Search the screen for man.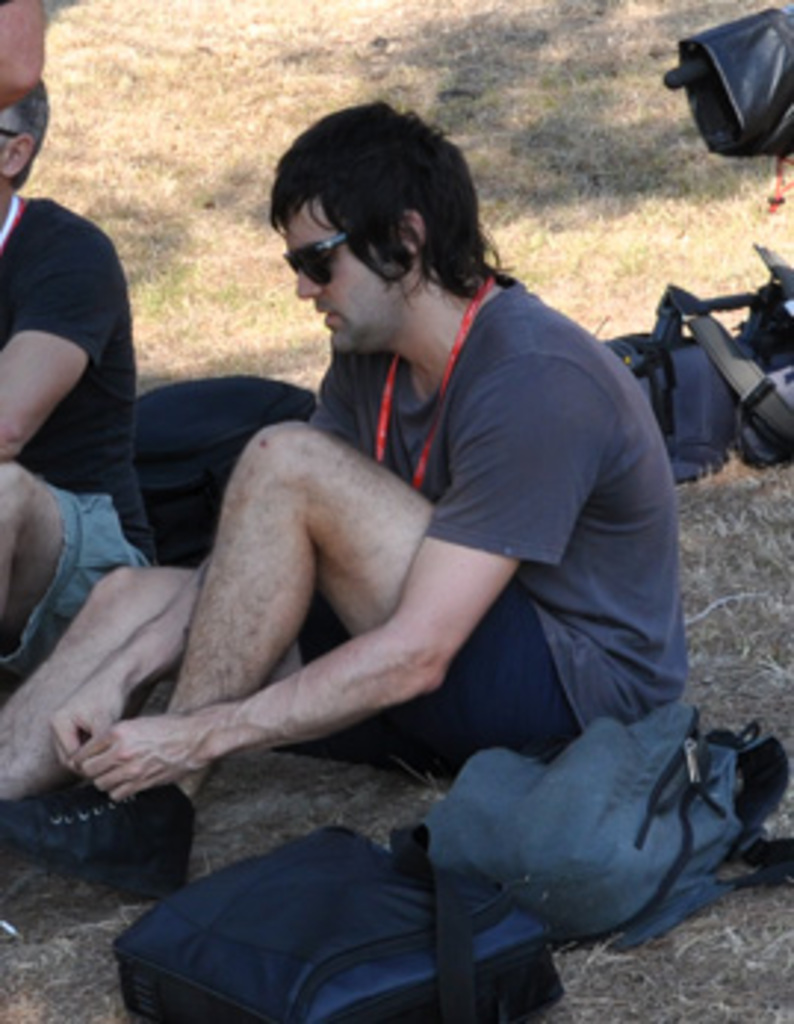
Found at (0,94,685,894).
